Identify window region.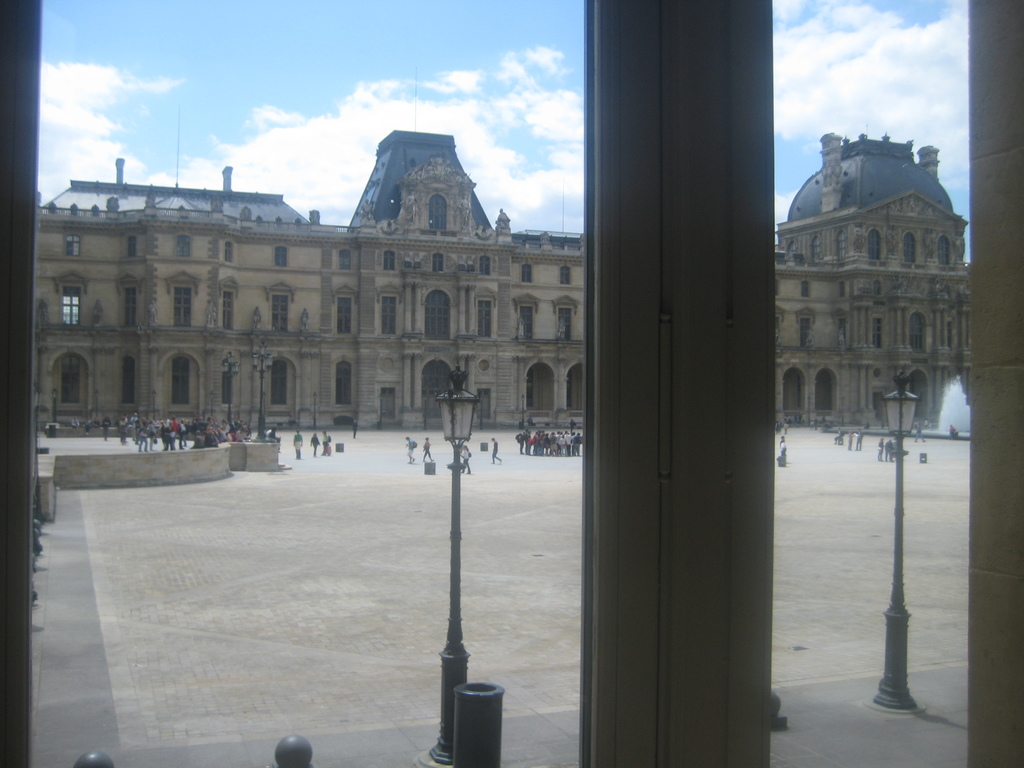
Region: bbox=(911, 369, 929, 425).
